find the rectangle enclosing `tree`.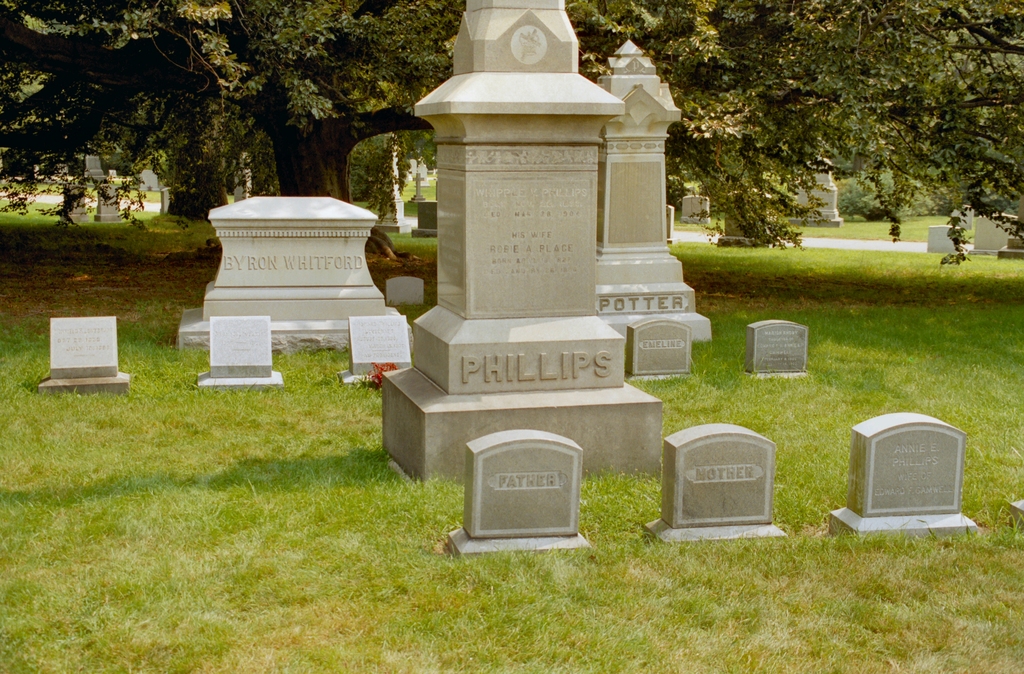
detection(0, 0, 1023, 259).
